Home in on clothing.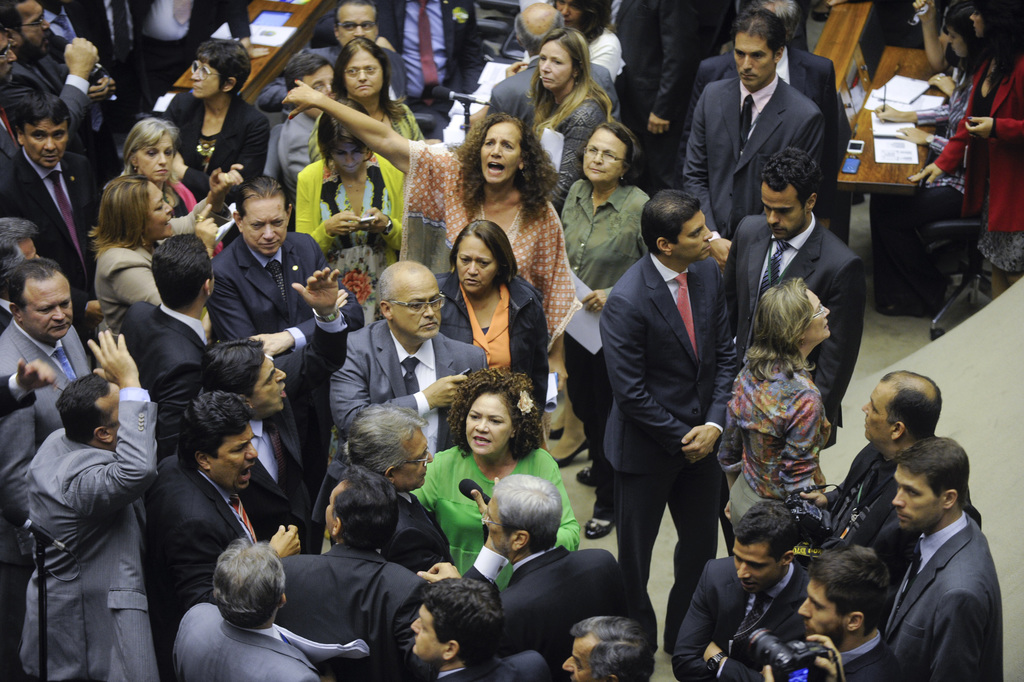
Homed in at bbox=(489, 538, 676, 681).
